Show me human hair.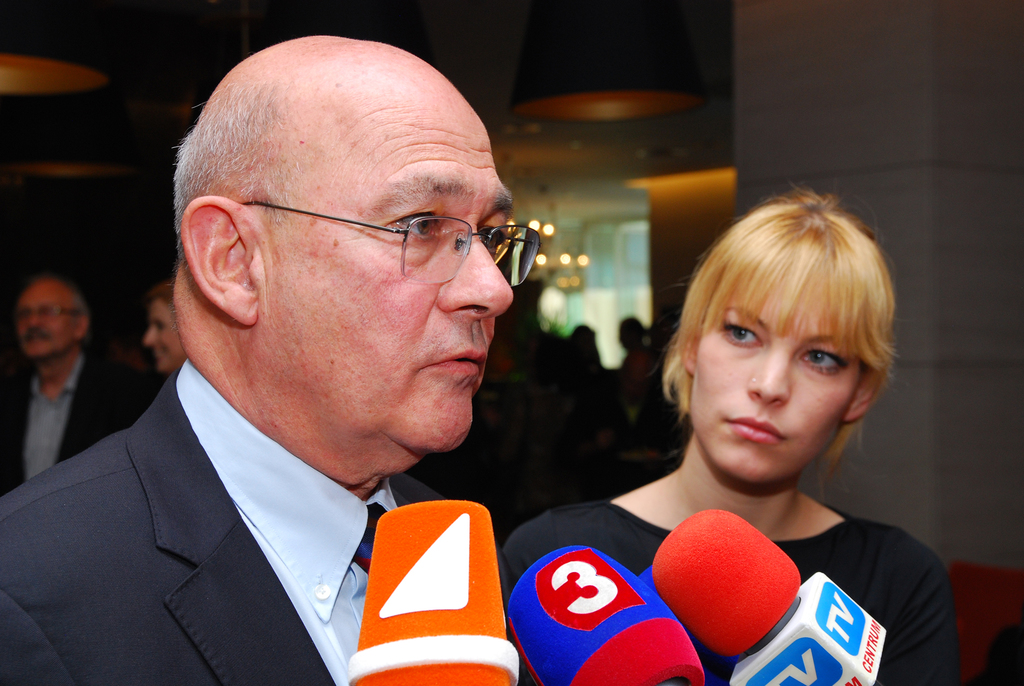
human hair is here: Rect(670, 179, 898, 480).
